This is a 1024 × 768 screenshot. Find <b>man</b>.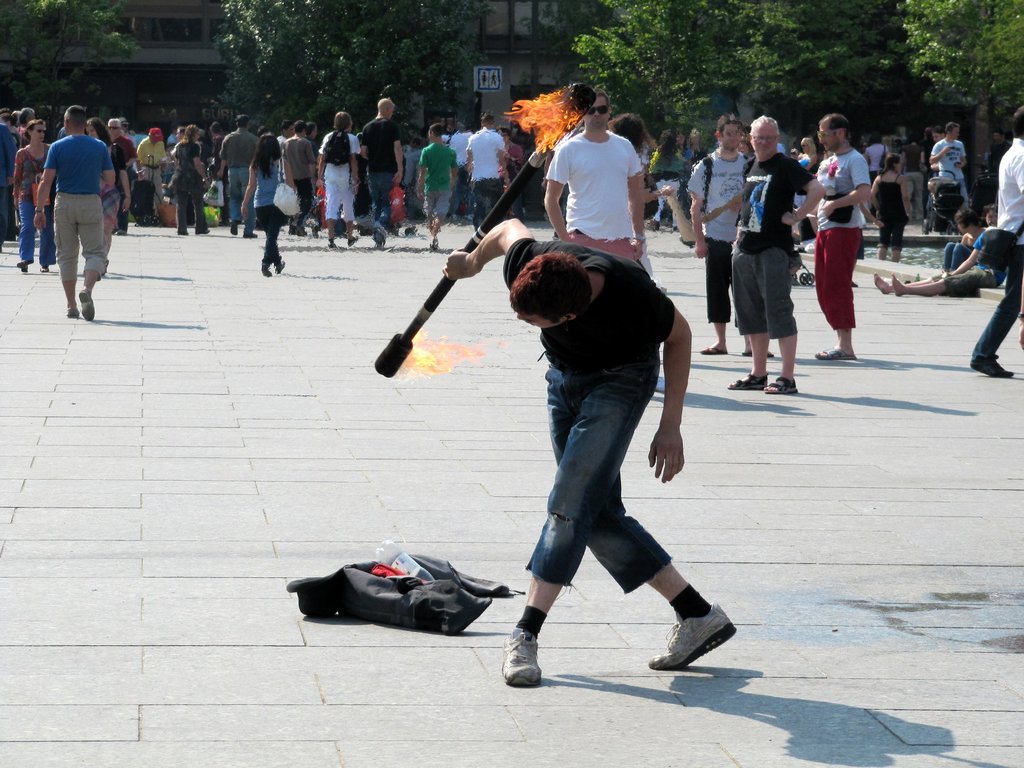
Bounding box: (970, 104, 1023, 381).
